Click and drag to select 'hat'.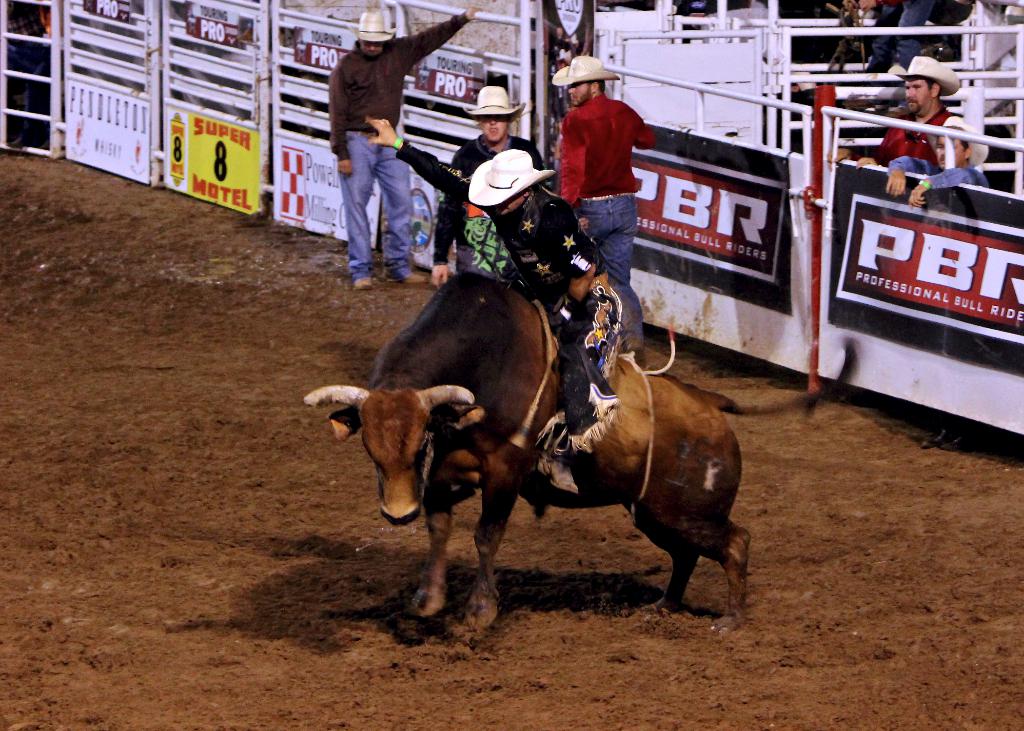
Selection: (464,81,529,117).
